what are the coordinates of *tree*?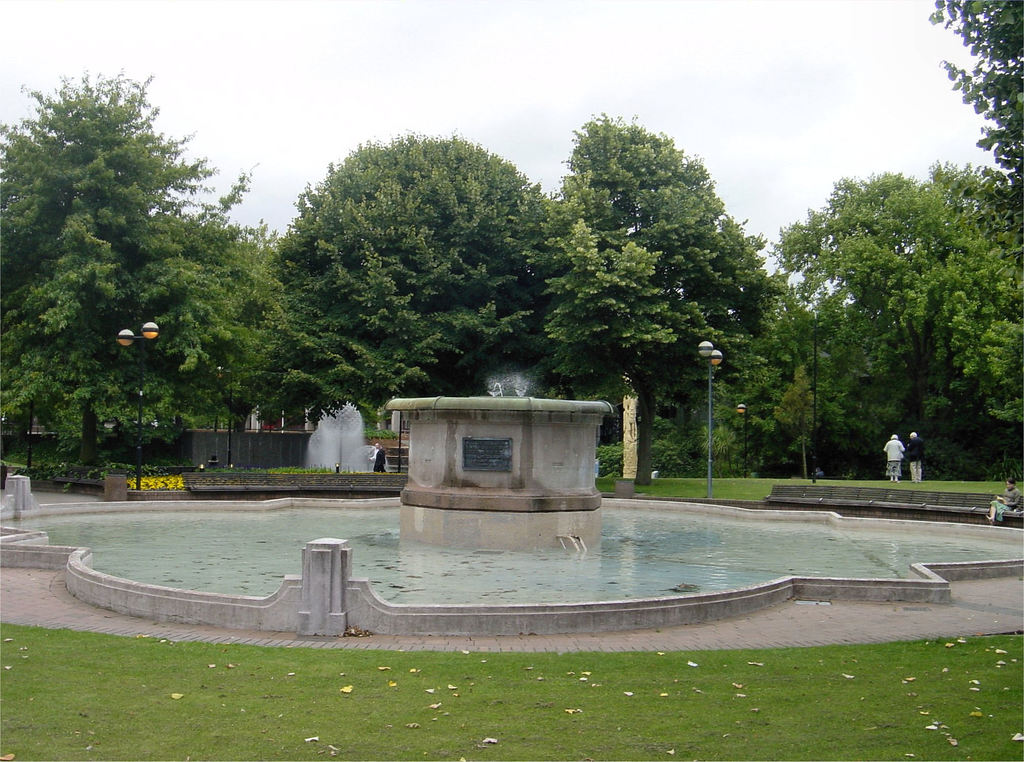
(x1=0, y1=60, x2=280, y2=483).
